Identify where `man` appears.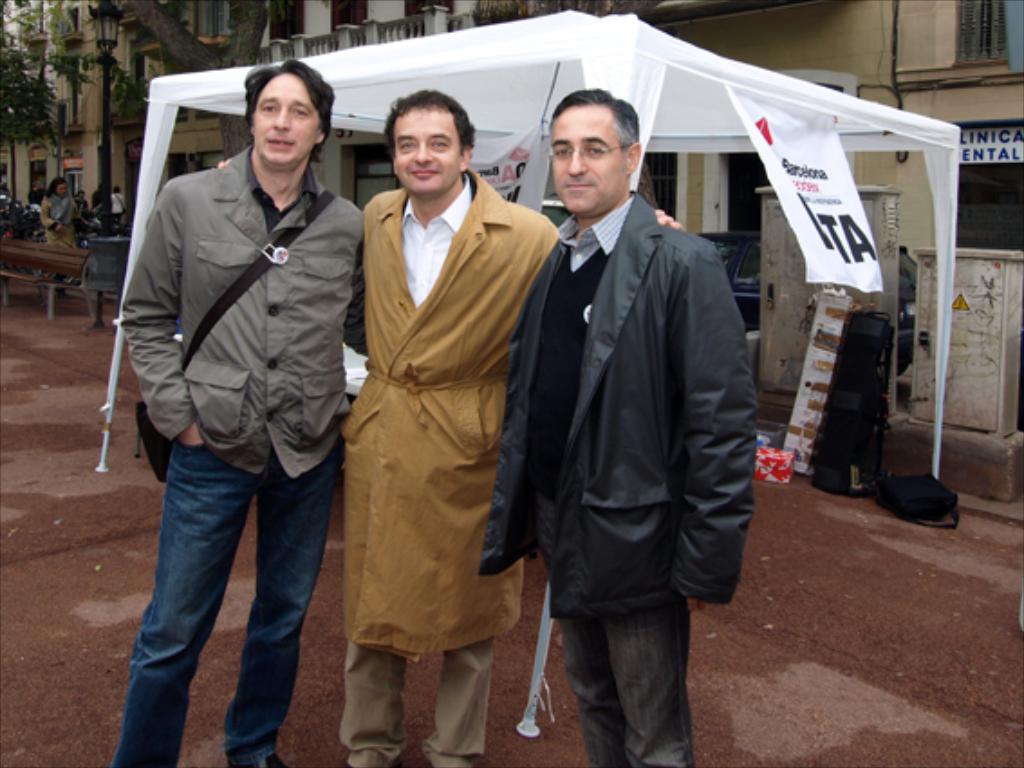
Appears at bbox=[79, 61, 367, 766].
